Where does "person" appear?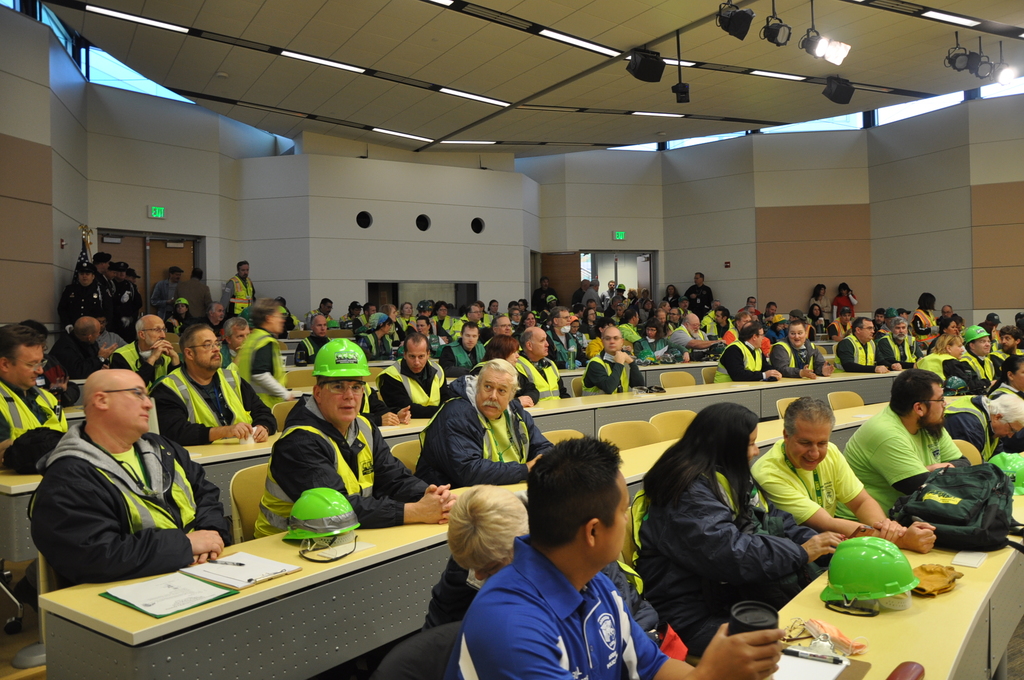
Appears at [x1=877, y1=320, x2=914, y2=364].
